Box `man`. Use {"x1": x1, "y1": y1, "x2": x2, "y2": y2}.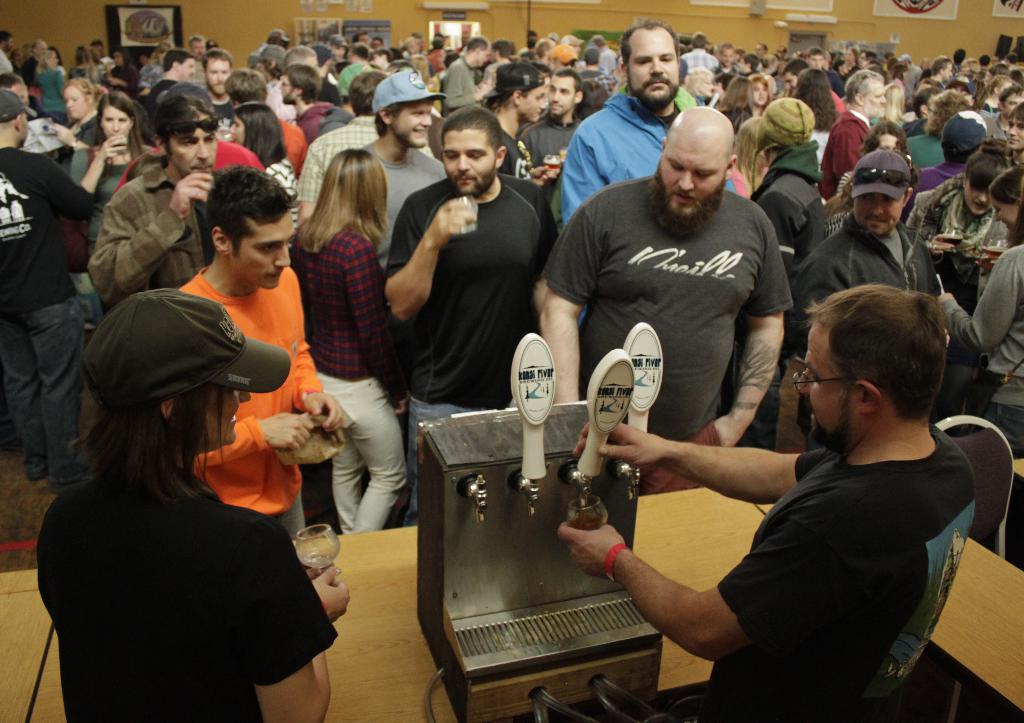
{"x1": 787, "y1": 46, "x2": 808, "y2": 92}.
